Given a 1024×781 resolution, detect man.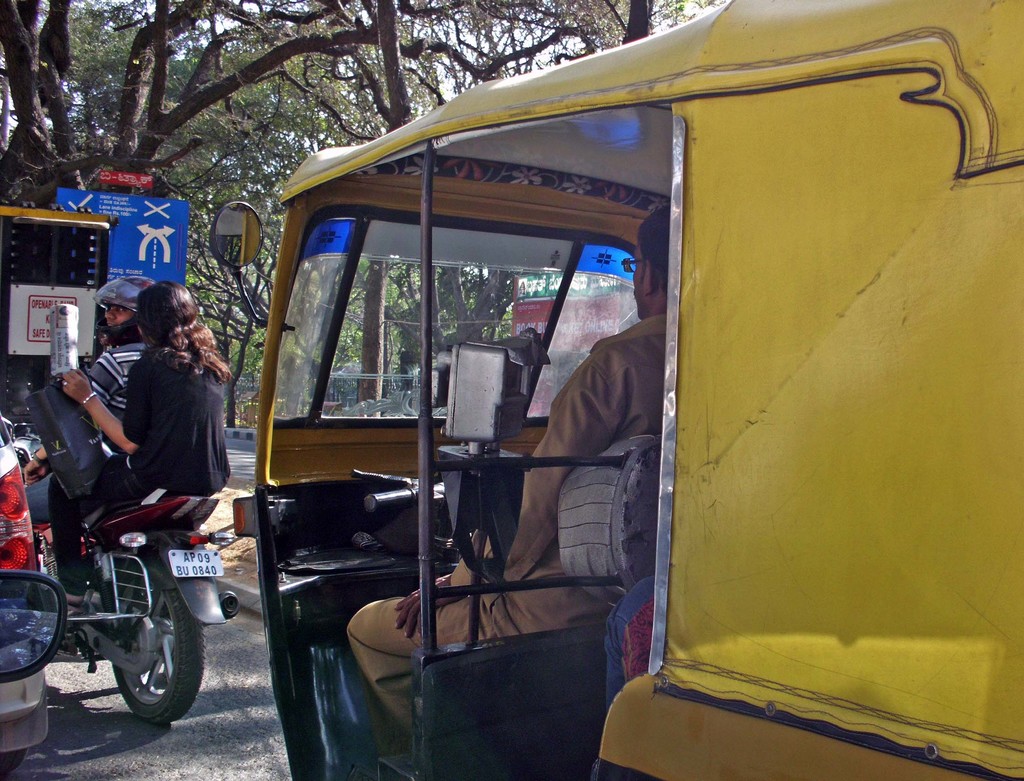
(x1=26, y1=273, x2=137, y2=566).
